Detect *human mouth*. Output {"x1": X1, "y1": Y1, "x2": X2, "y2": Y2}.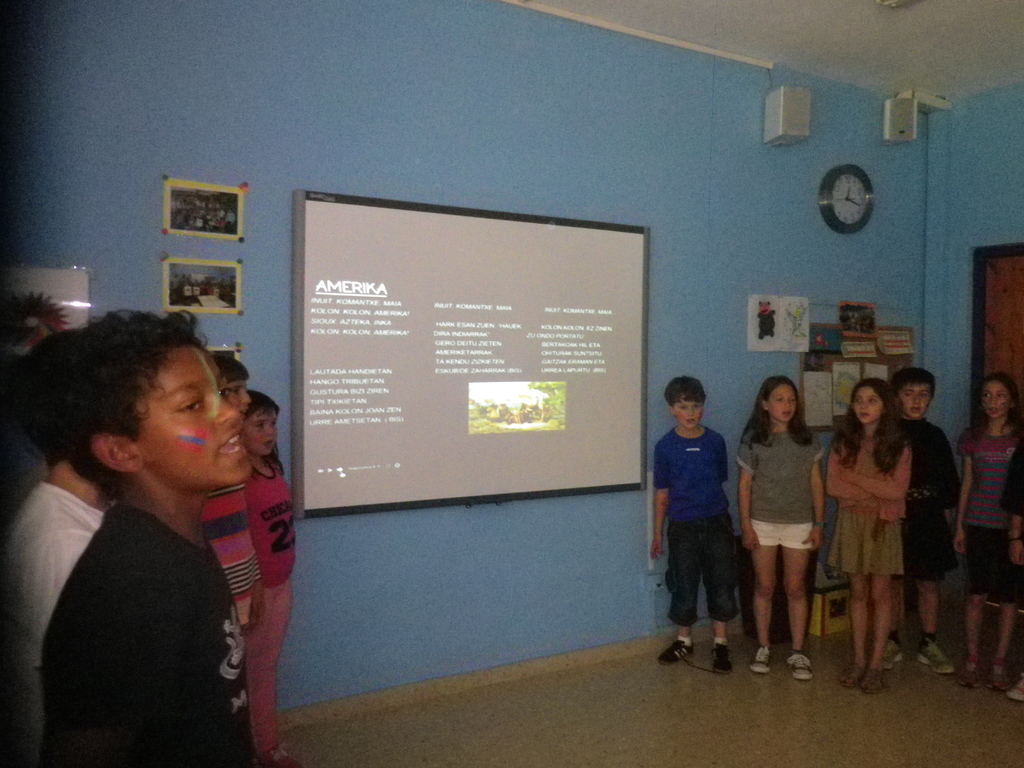
{"x1": 784, "y1": 412, "x2": 789, "y2": 415}.
